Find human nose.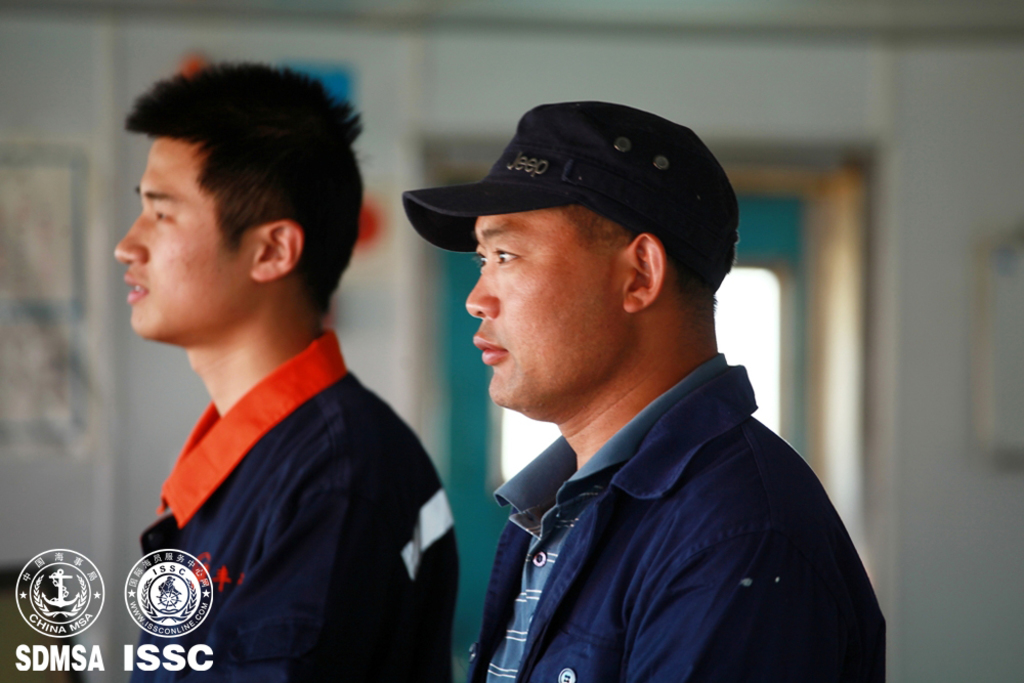
region(463, 261, 498, 316).
